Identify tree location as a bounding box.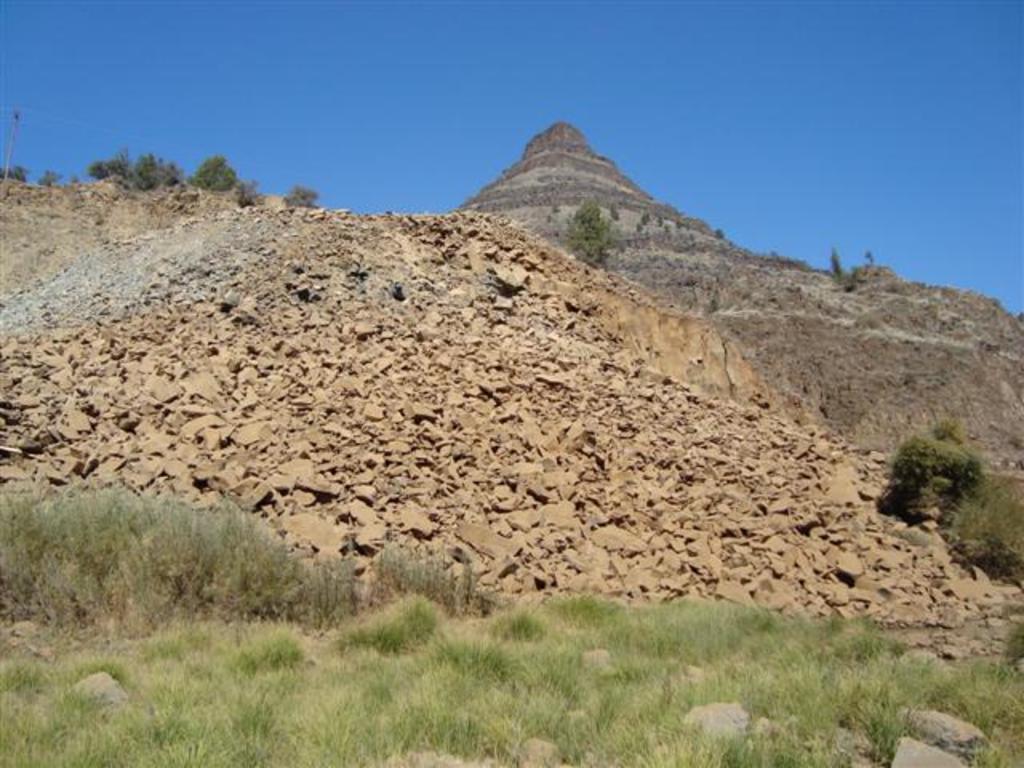
133:152:184:202.
